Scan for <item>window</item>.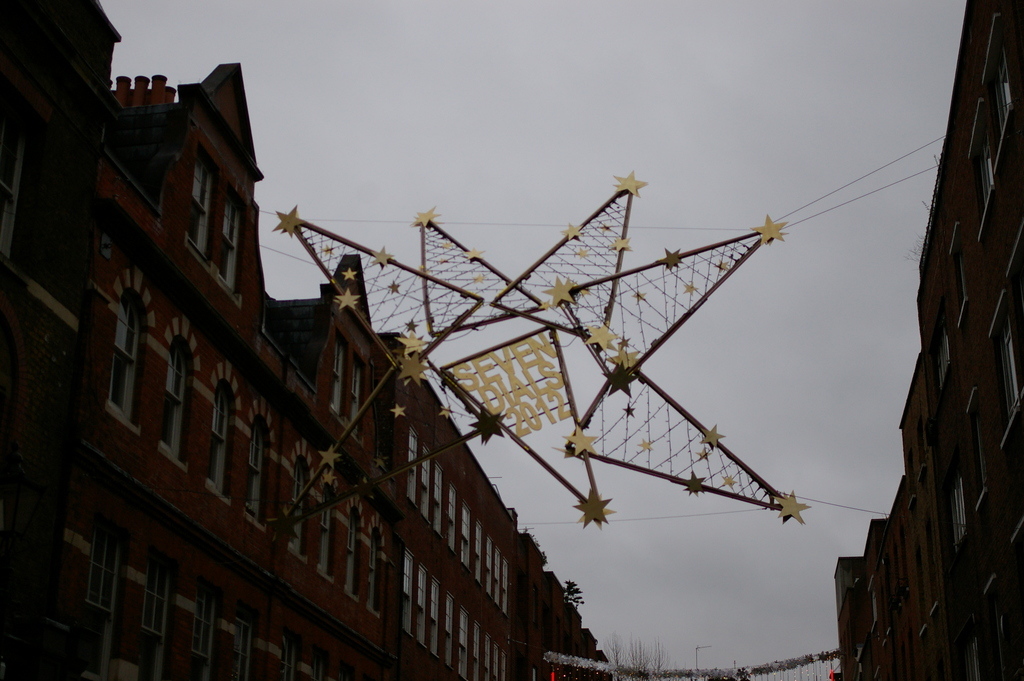
Scan result: [left=328, top=322, right=348, bottom=420].
